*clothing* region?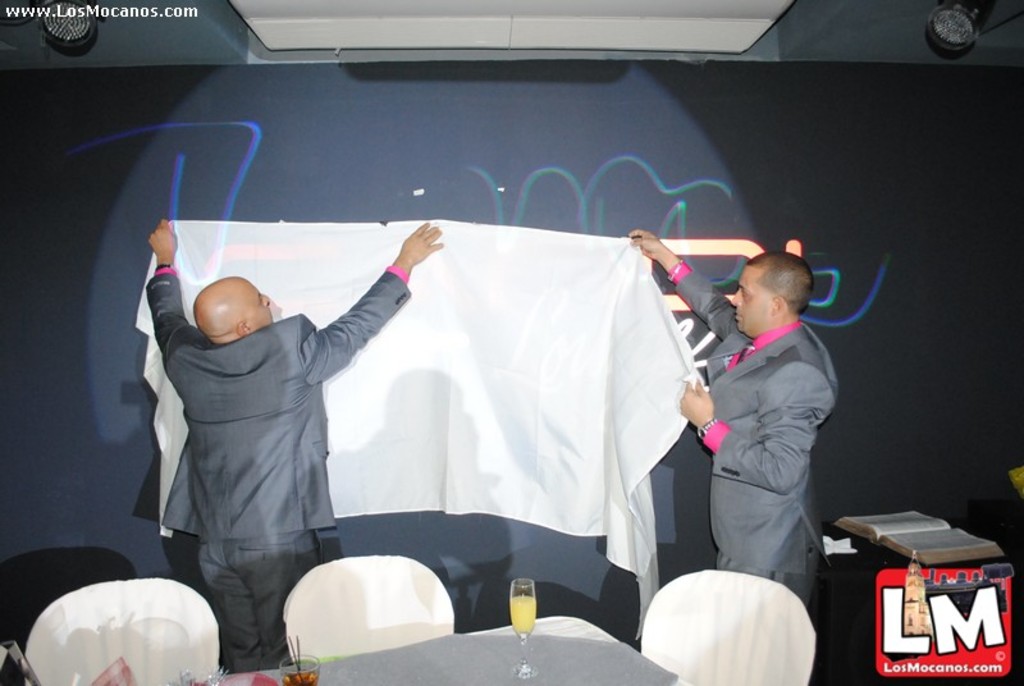
bbox=[669, 266, 842, 608]
